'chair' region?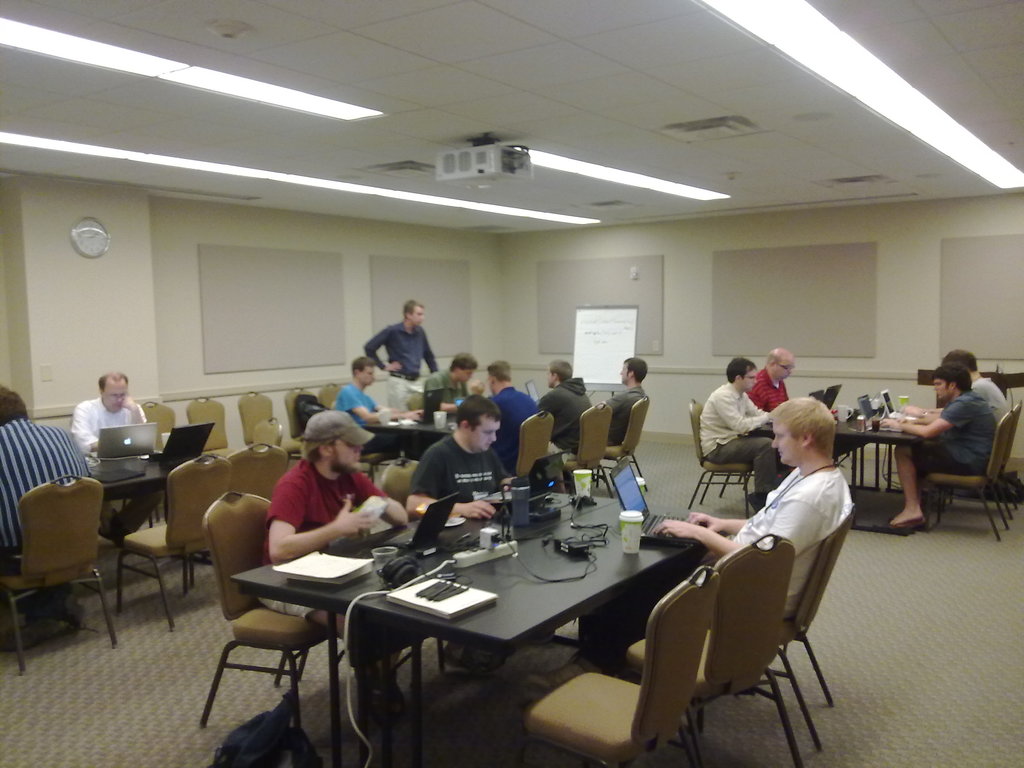
687, 403, 753, 506
